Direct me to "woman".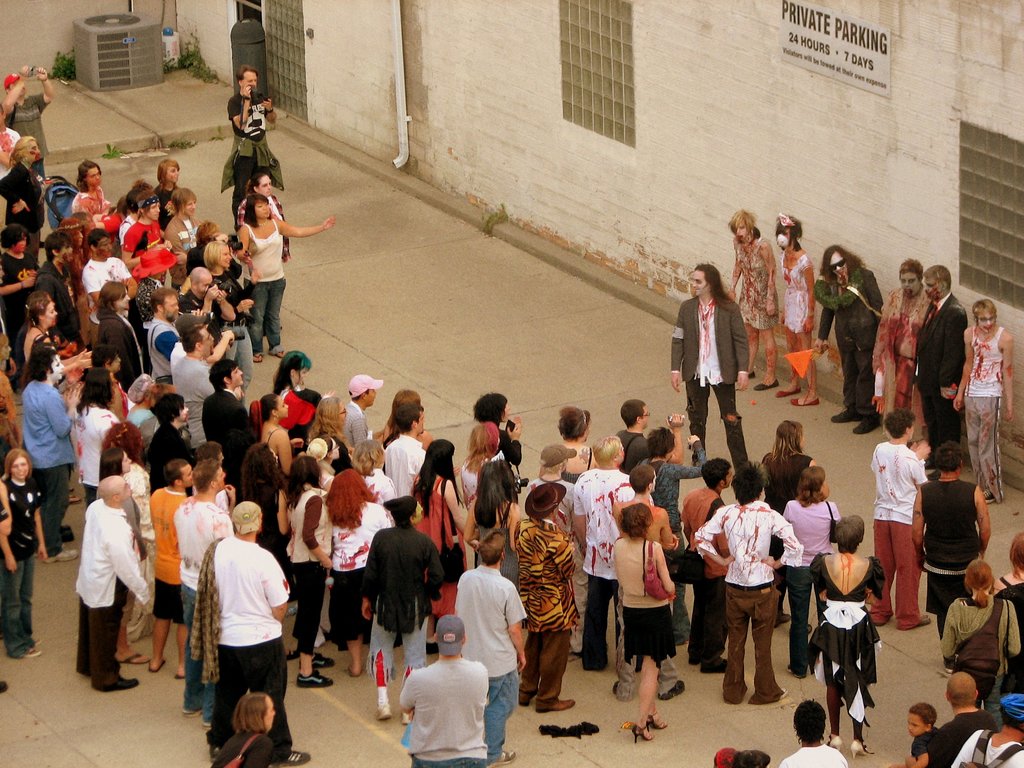
Direction: detection(776, 466, 851, 671).
